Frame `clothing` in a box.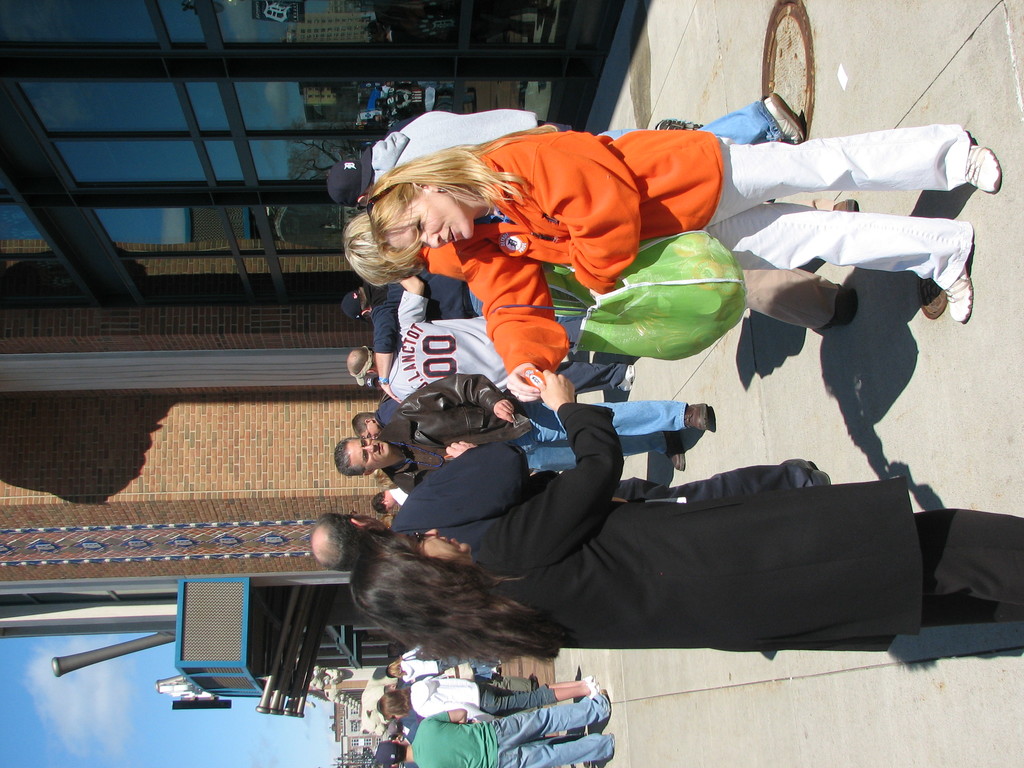
415/696/612/767.
